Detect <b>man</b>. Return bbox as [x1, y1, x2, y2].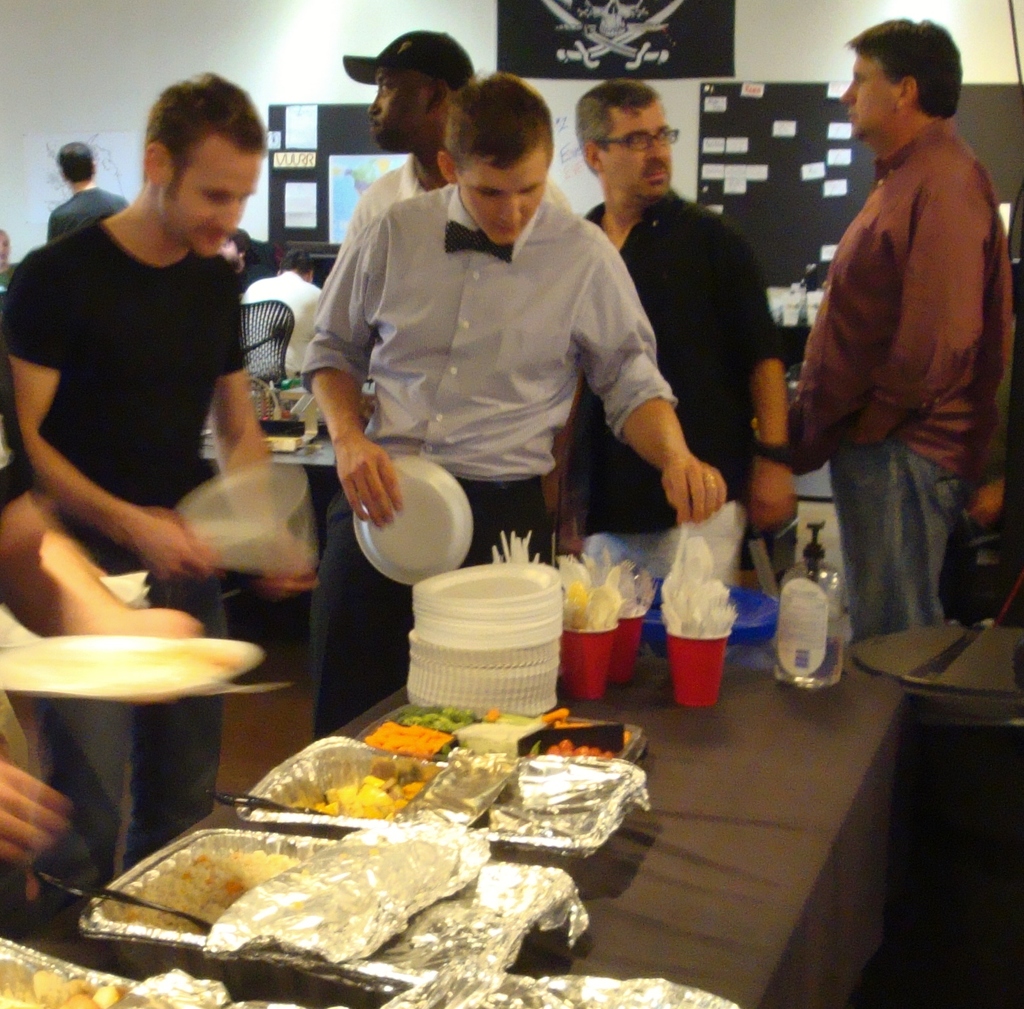
[318, 27, 587, 511].
